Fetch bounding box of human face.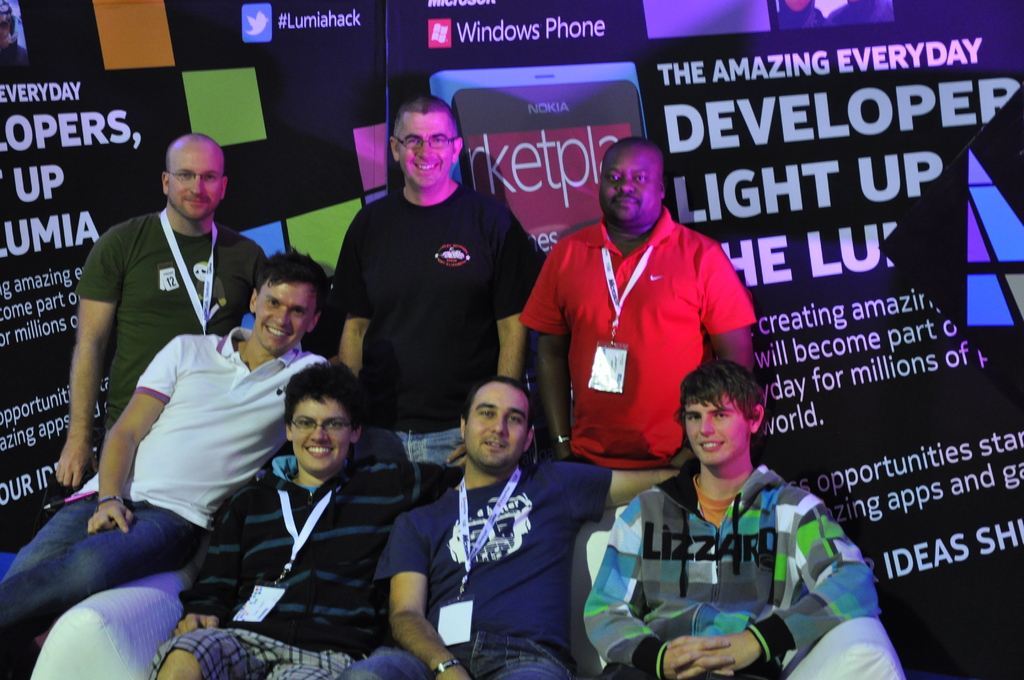
Bbox: x1=253 y1=279 x2=314 y2=353.
